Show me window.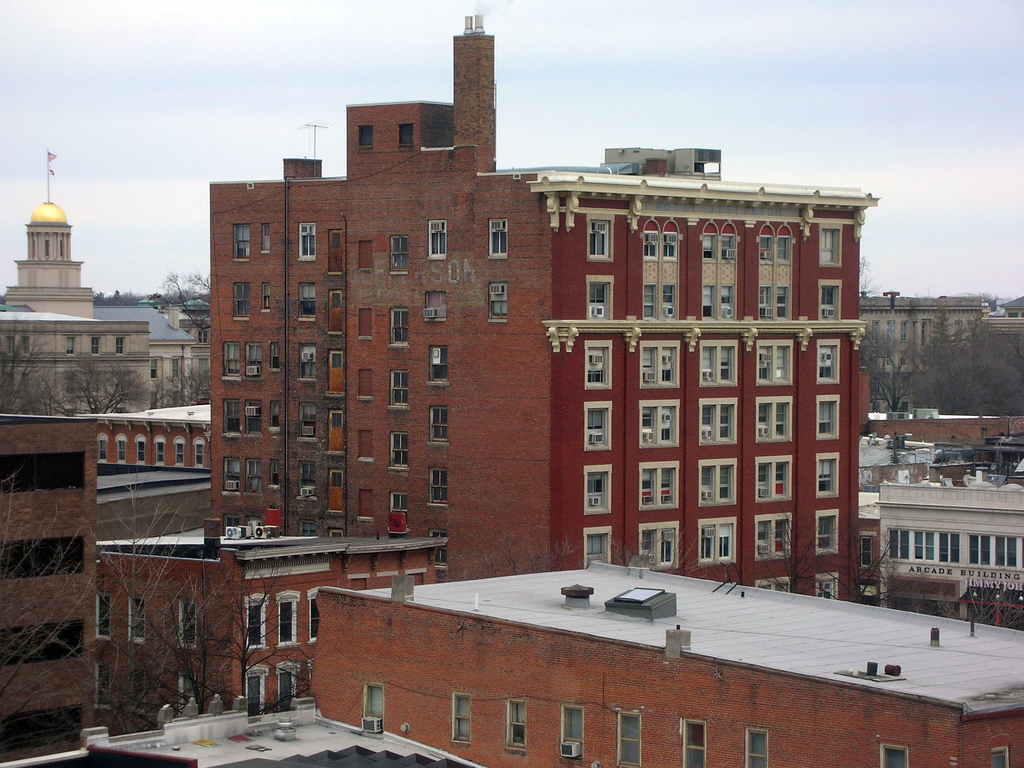
window is here: {"left": 429, "top": 221, "right": 445, "bottom": 255}.
